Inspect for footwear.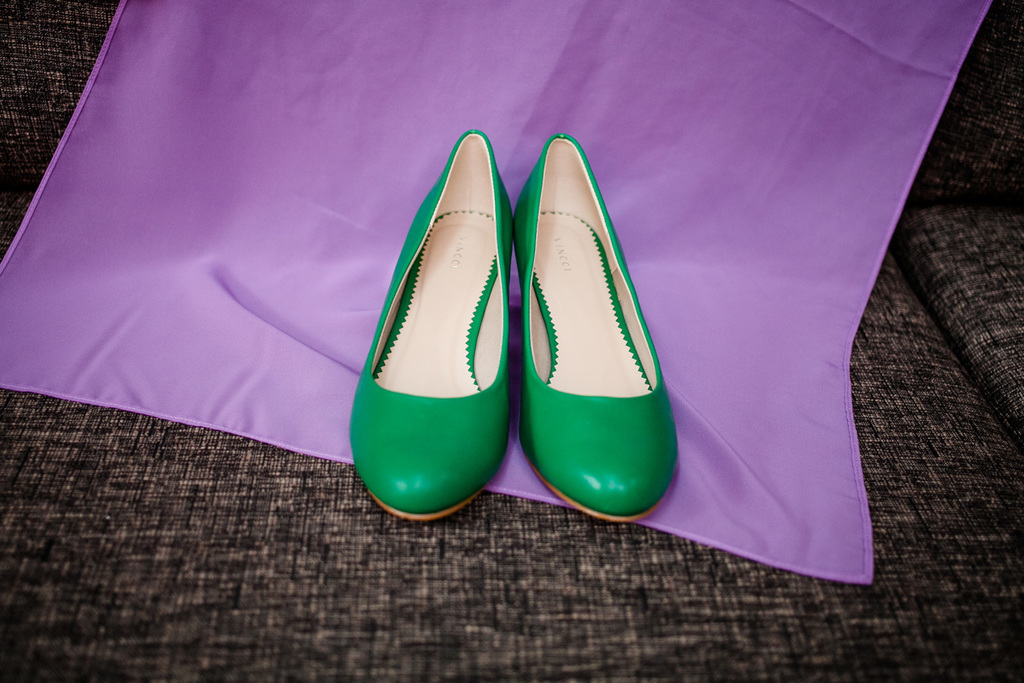
Inspection: locate(349, 122, 513, 527).
